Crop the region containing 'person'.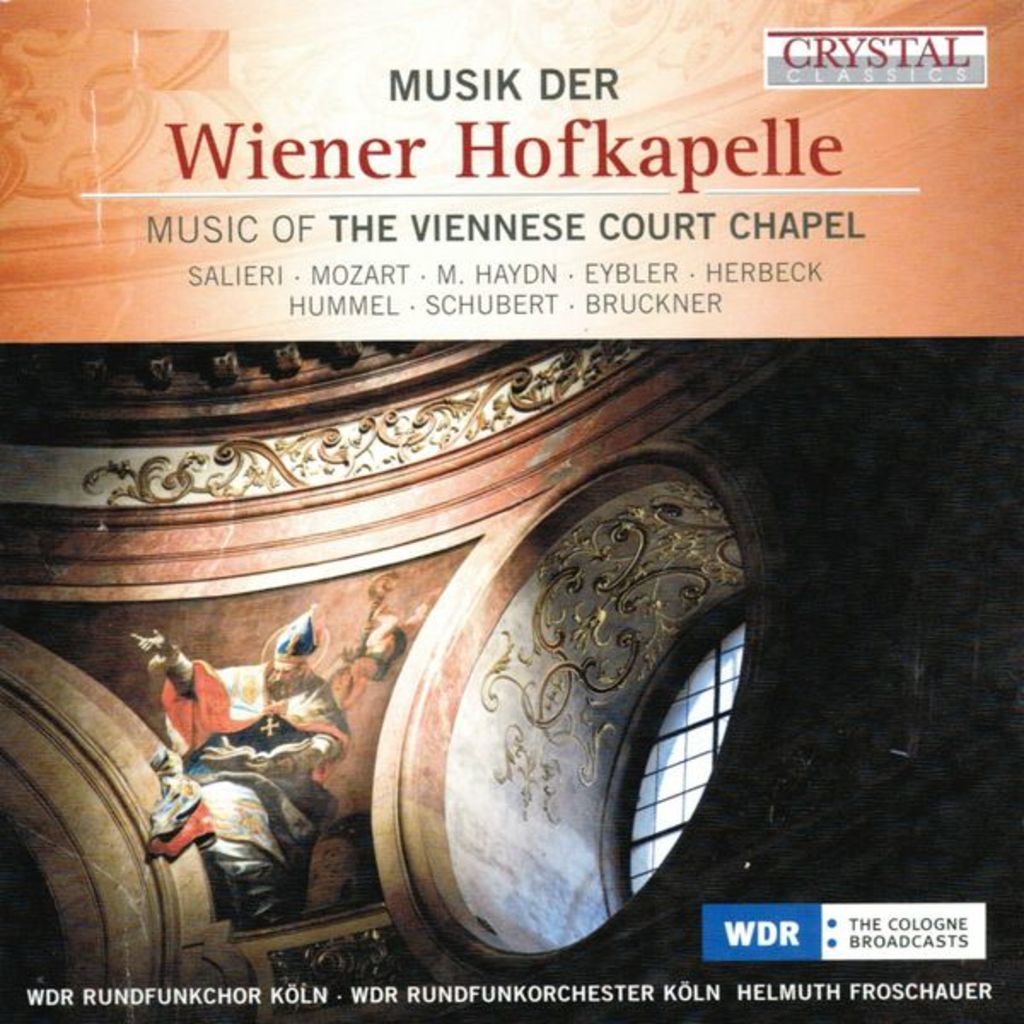
Crop region: rect(135, 601, 357, 850).
